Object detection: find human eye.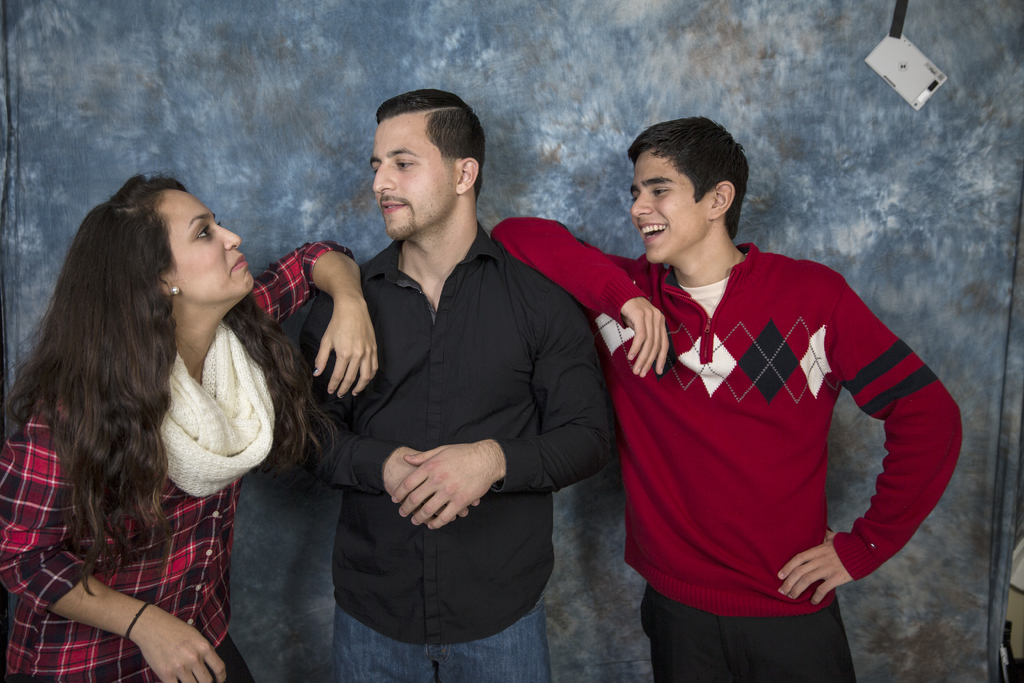
[392,156,414,170].
